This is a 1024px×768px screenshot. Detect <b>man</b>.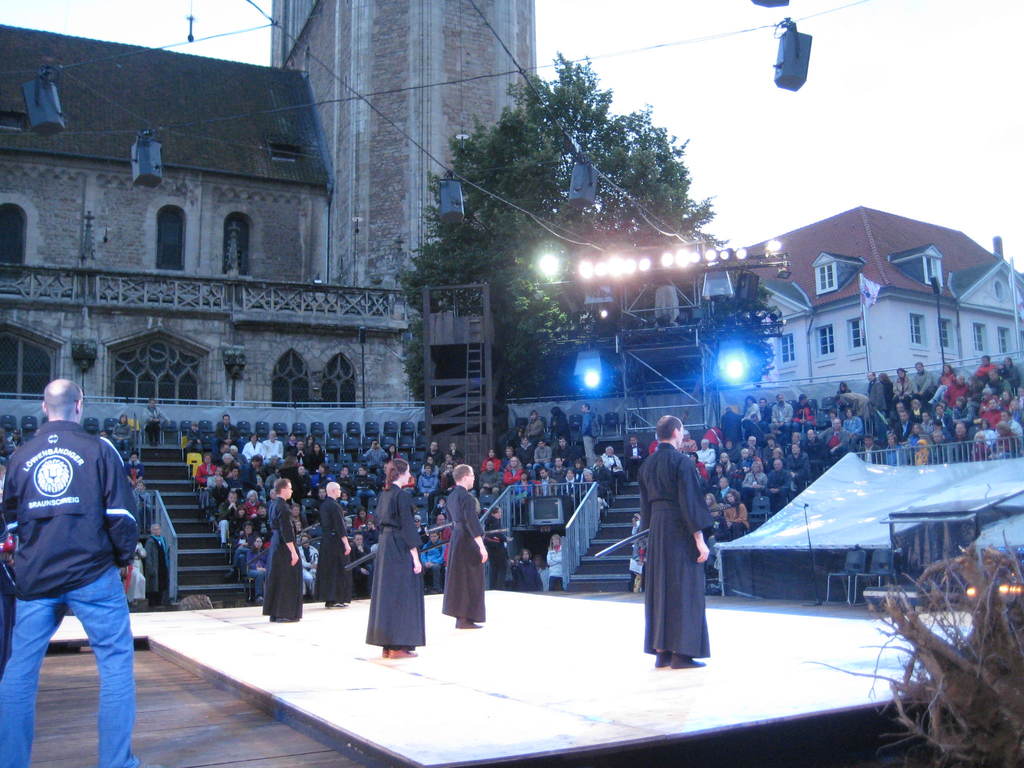
box=[2, 383, 149, 767].
